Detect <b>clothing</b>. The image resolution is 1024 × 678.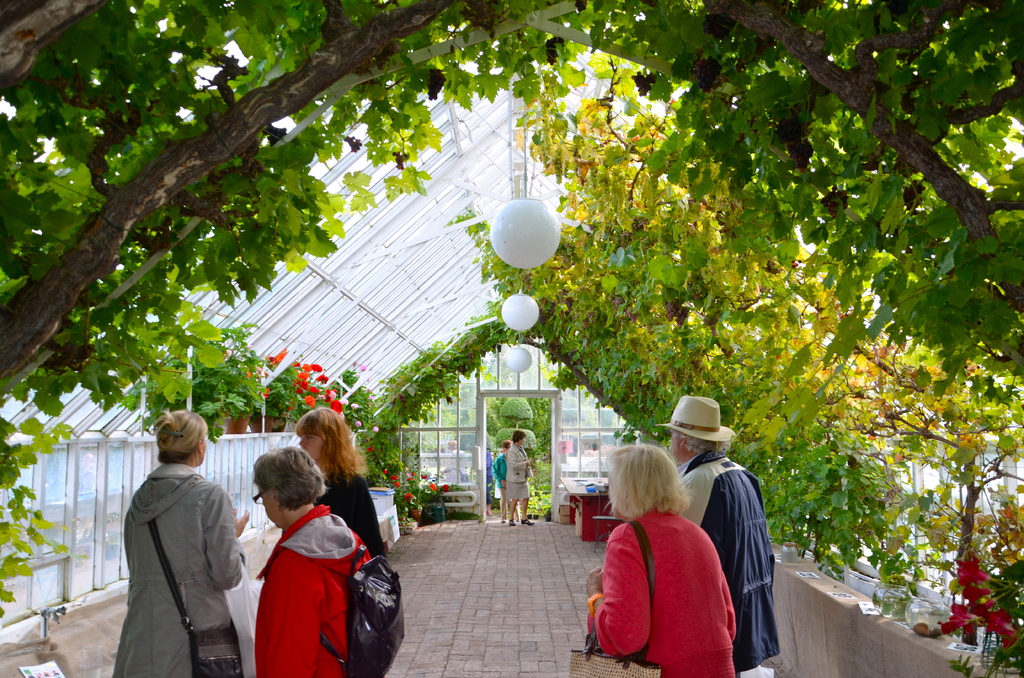
[left=483, top=448, right=493, bottom=505].
